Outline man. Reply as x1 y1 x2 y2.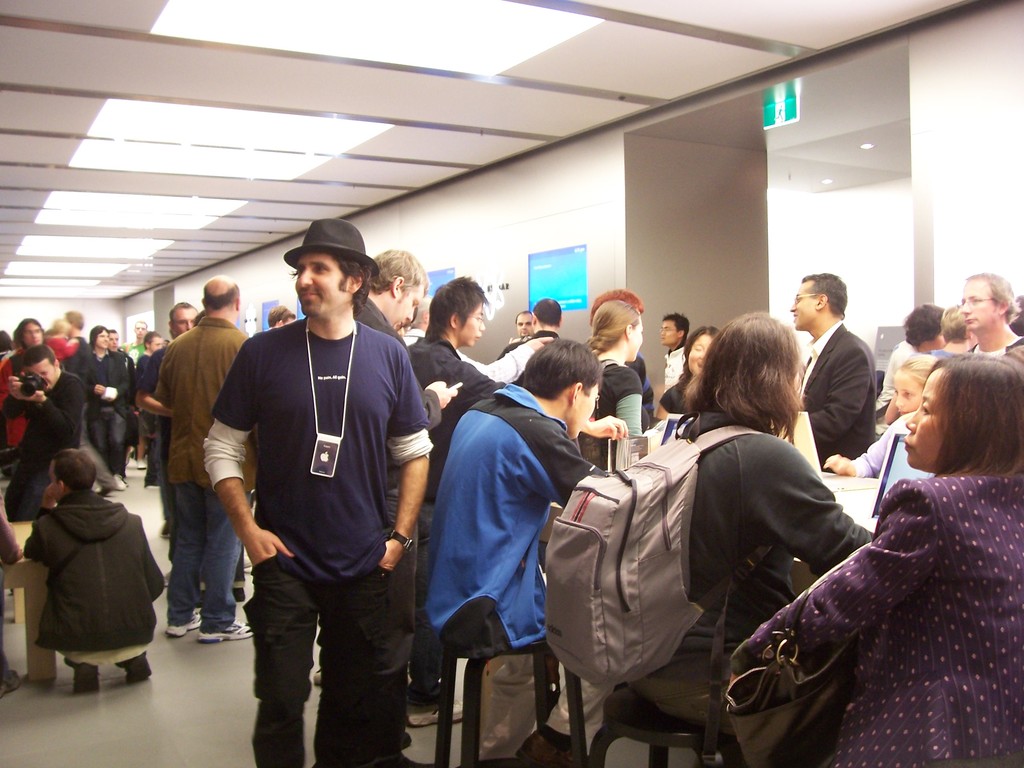
961 269 1023 358.
